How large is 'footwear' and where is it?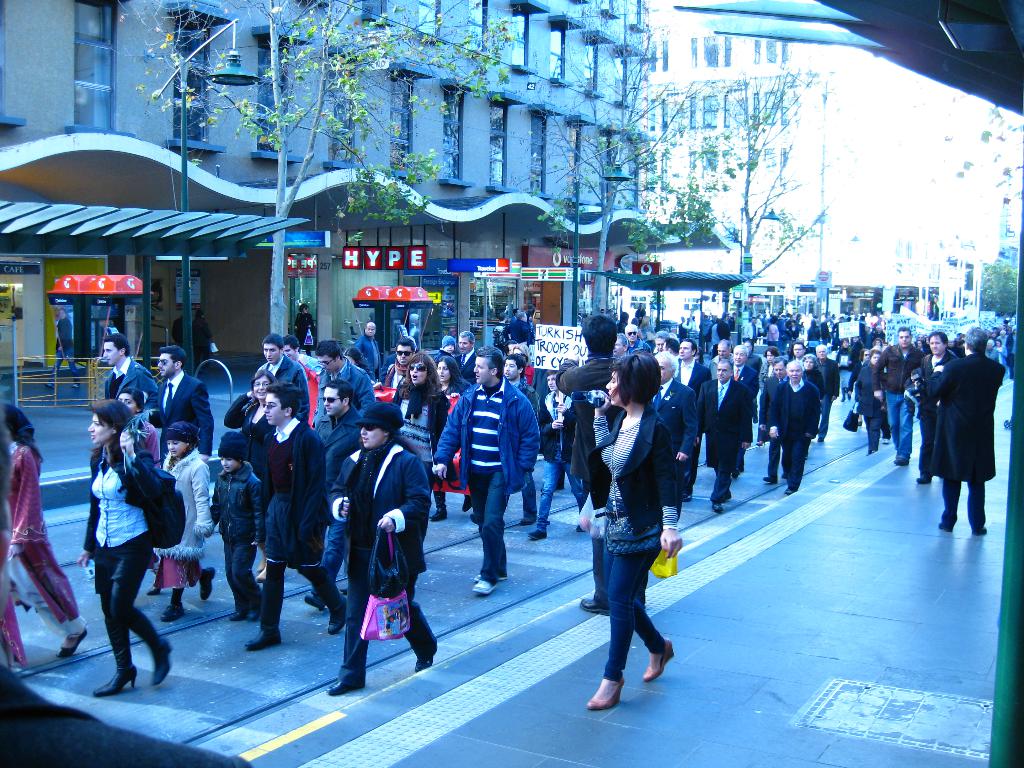
Bounding box: left=580, top=588, right=616, bottom=621.
